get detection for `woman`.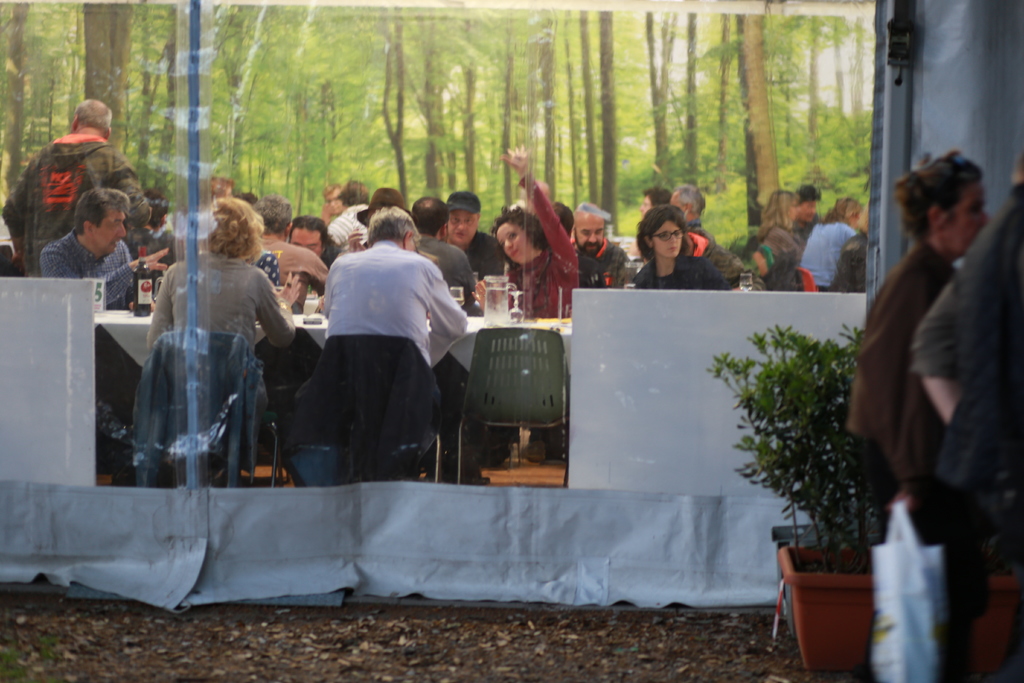
Detection: (468,136,582,462).
